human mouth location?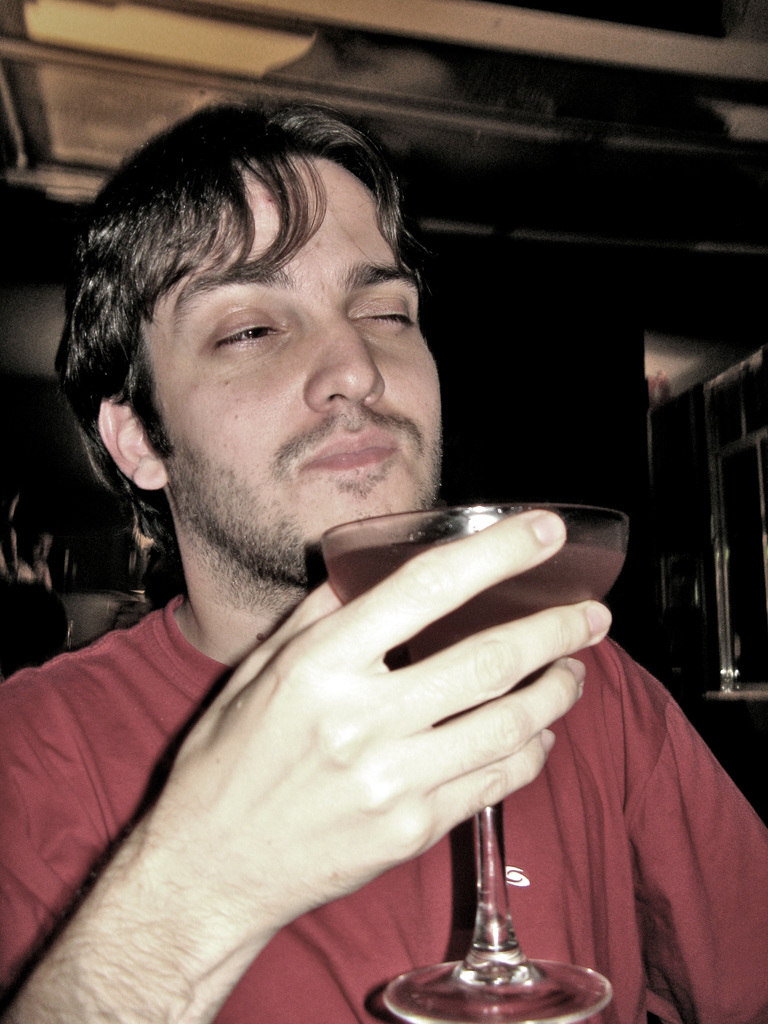
region(285, 417, 410, 487)
